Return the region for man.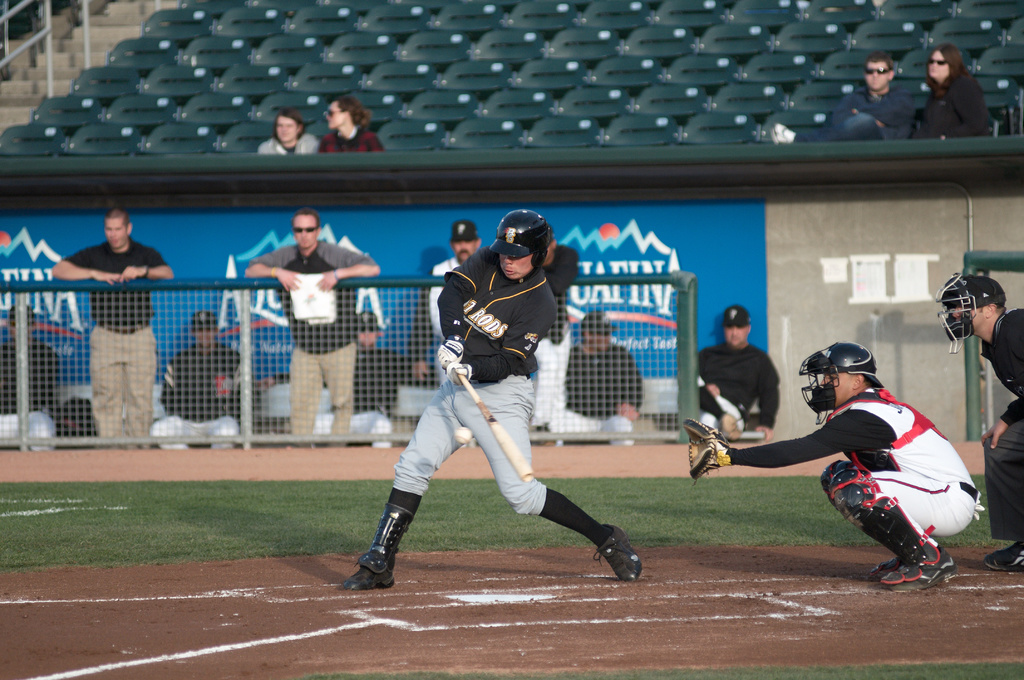
rect(842, 58, 917, 141).
